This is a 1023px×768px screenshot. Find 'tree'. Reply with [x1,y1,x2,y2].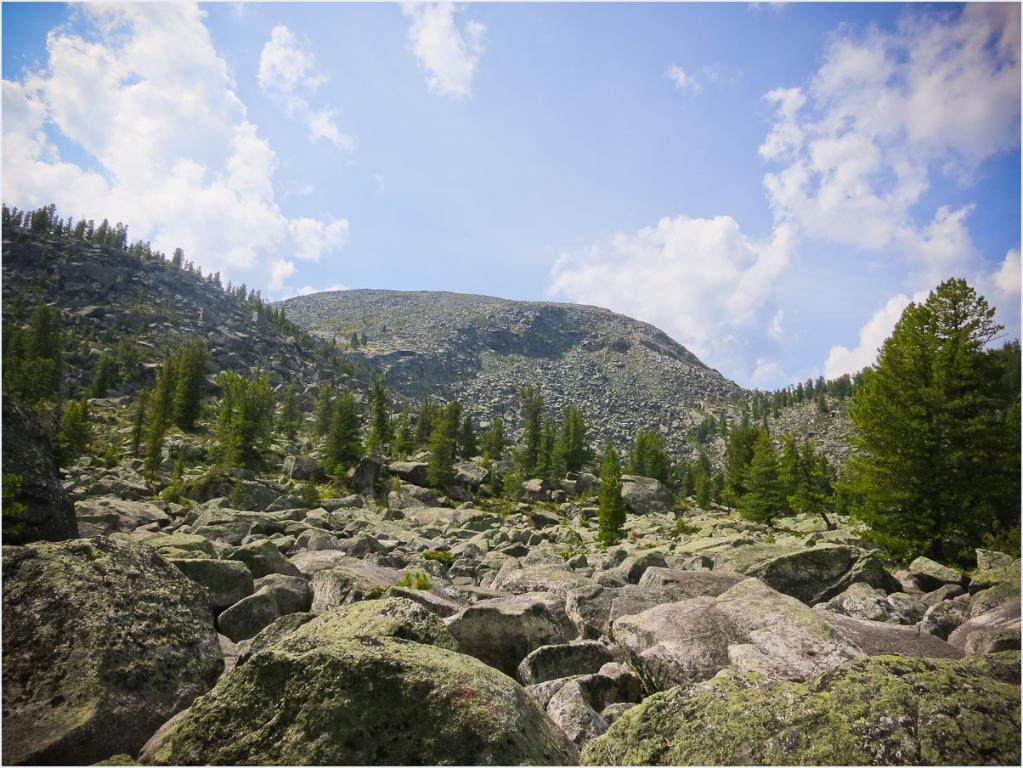
[722,422,841,534].
